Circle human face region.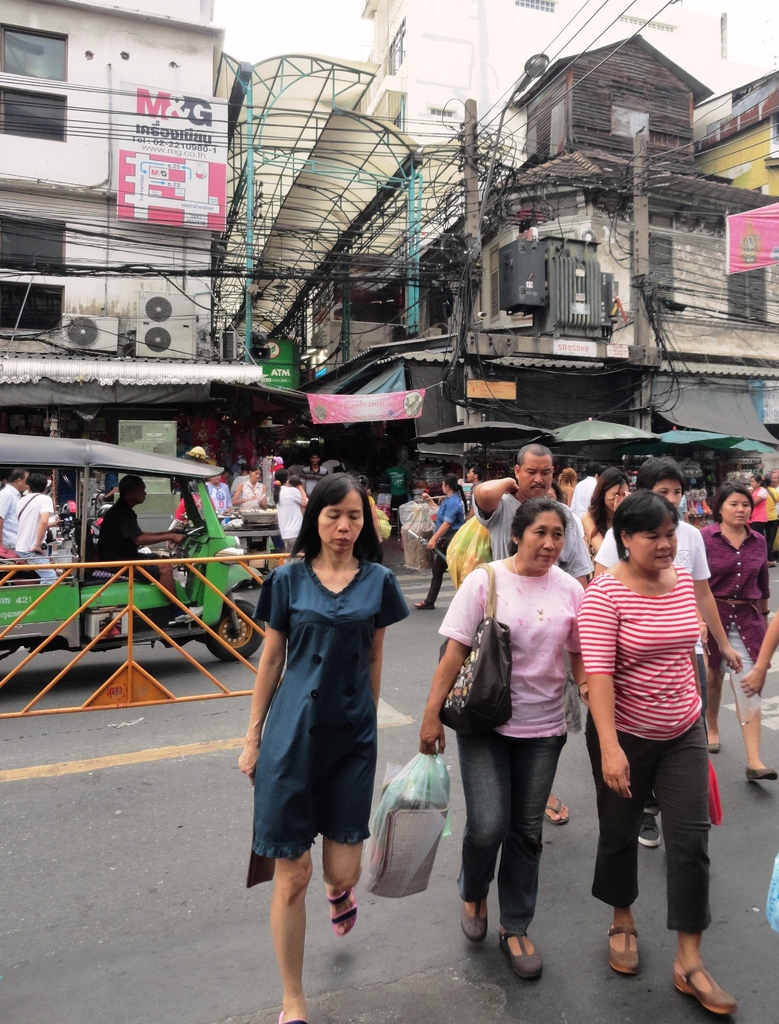
Region: detection(511, 501, 572, 571).
